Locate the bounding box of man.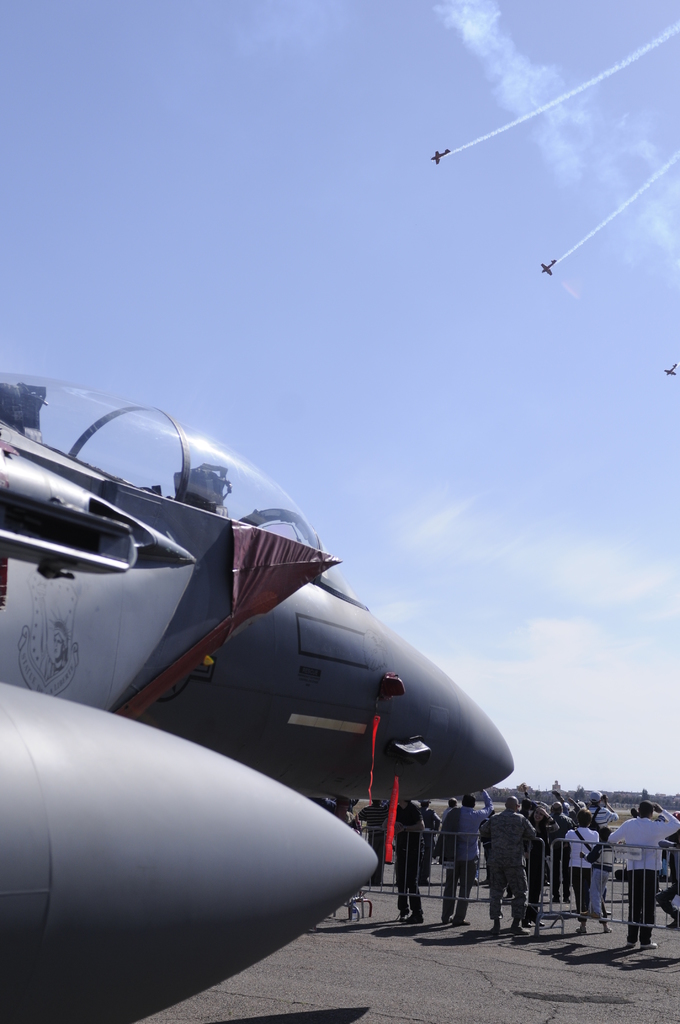
Bounding box: [x1=415, y1=798, x2=441, y2=887].
